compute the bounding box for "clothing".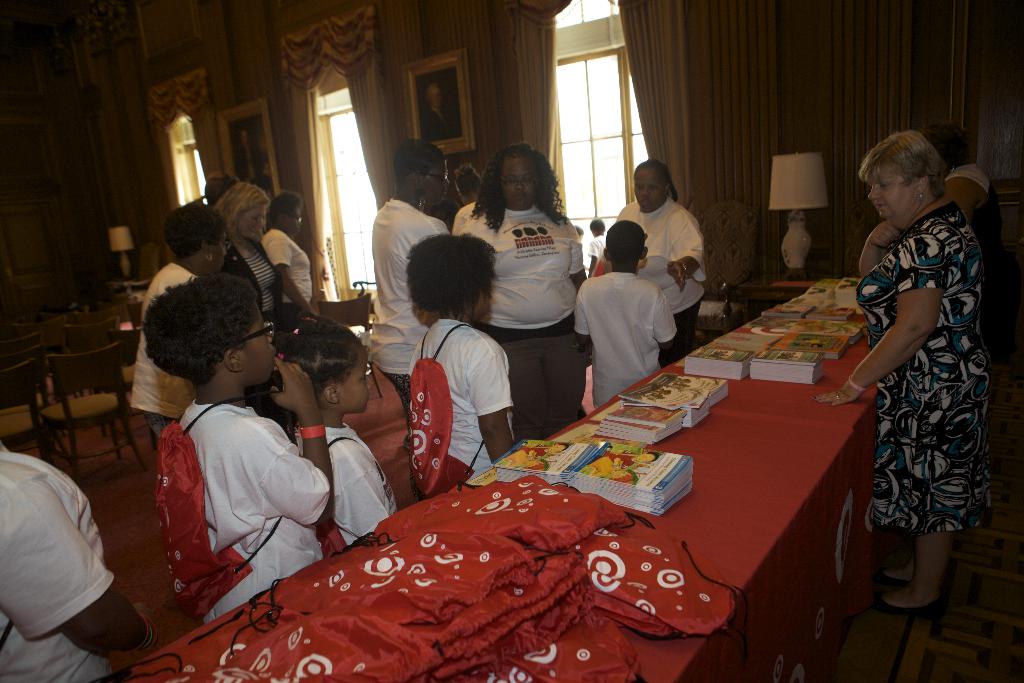
select_region(449, 196, 588, 448).
